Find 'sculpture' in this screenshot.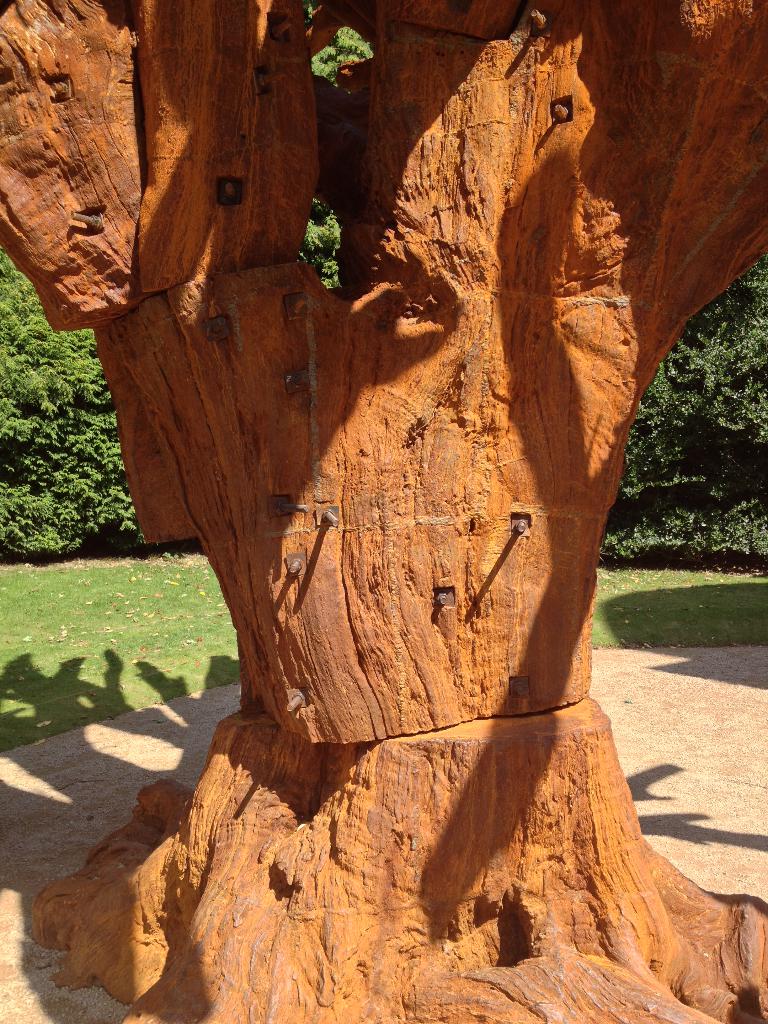
The bounding box for 'sculpture' is select_region(0, 0, 767, 1023).
